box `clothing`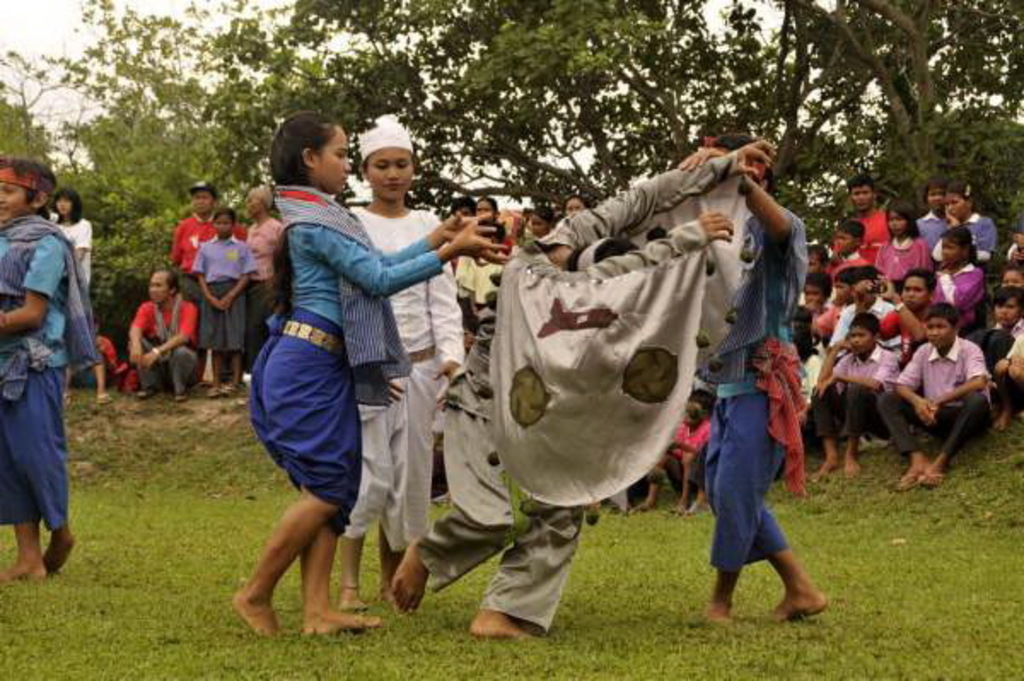
l=126, t=297, r=198, b=405
